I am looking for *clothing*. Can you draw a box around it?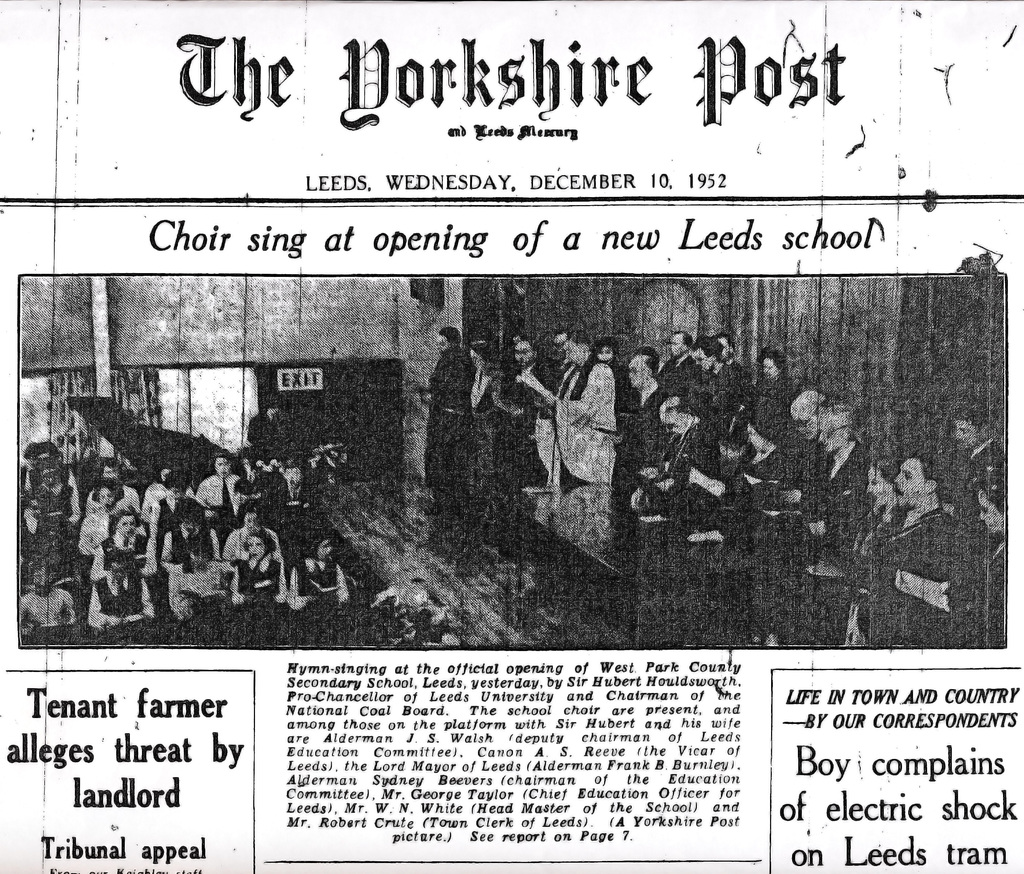
Sure, the bounding box is (left=17, top=585, right=77, bottom=645).
